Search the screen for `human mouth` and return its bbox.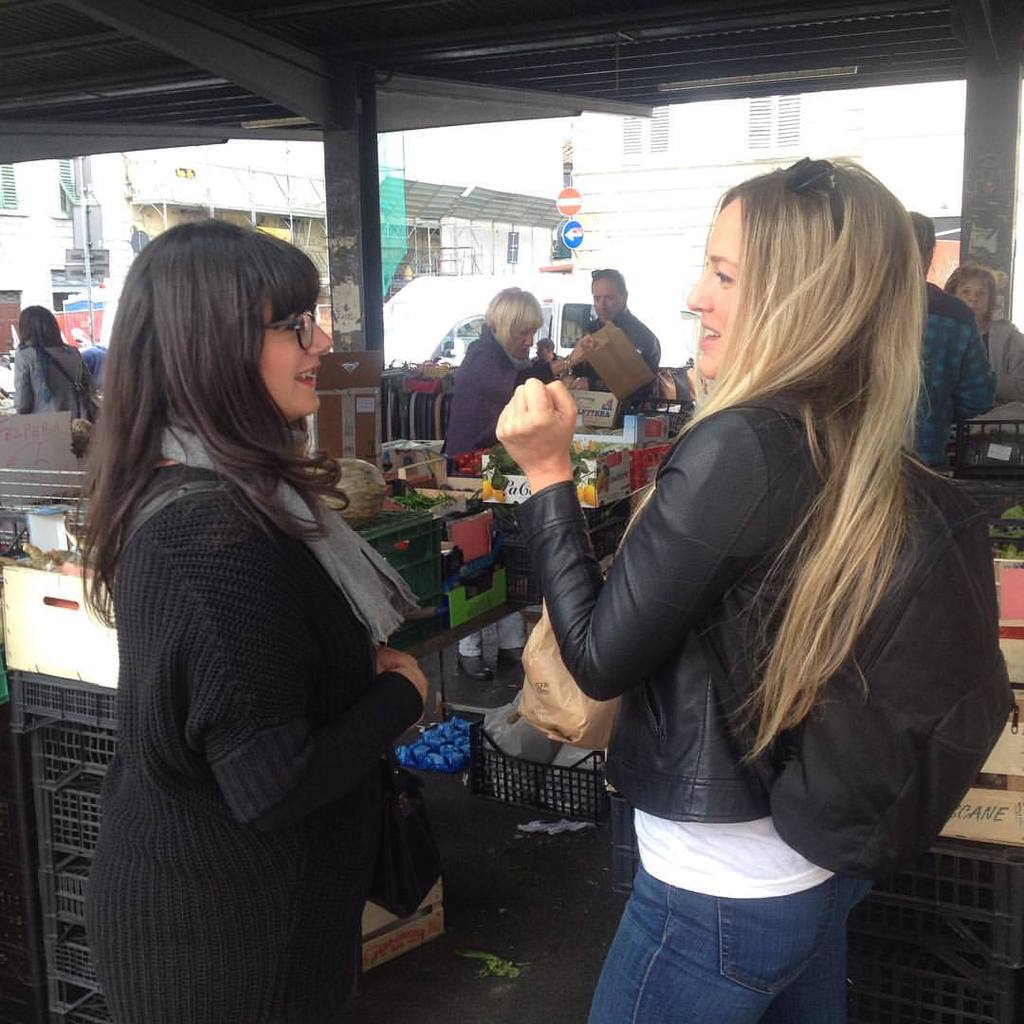
Found: rect(297, 365, 317, 387).
